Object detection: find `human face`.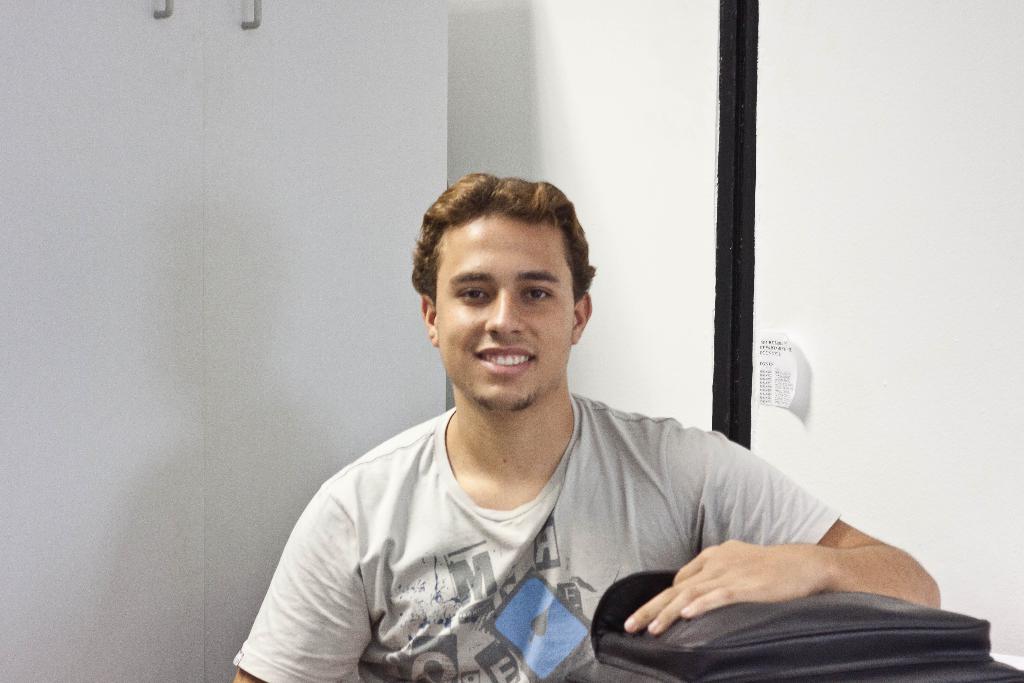
<region>431, 204, 580, 409</region>.
